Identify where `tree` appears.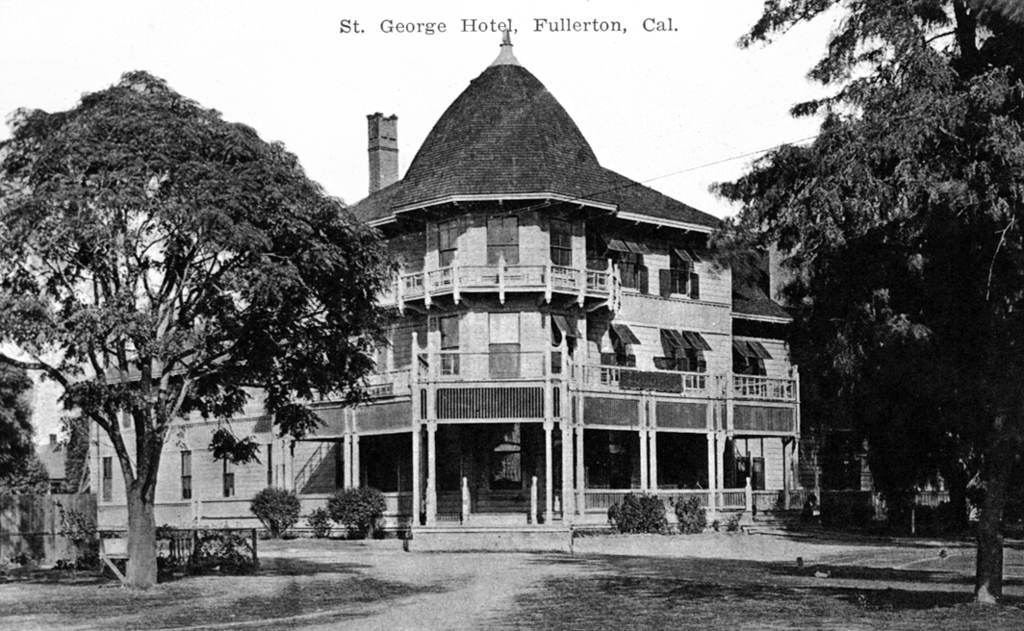
Appears at [0, 361, 74, 508].
